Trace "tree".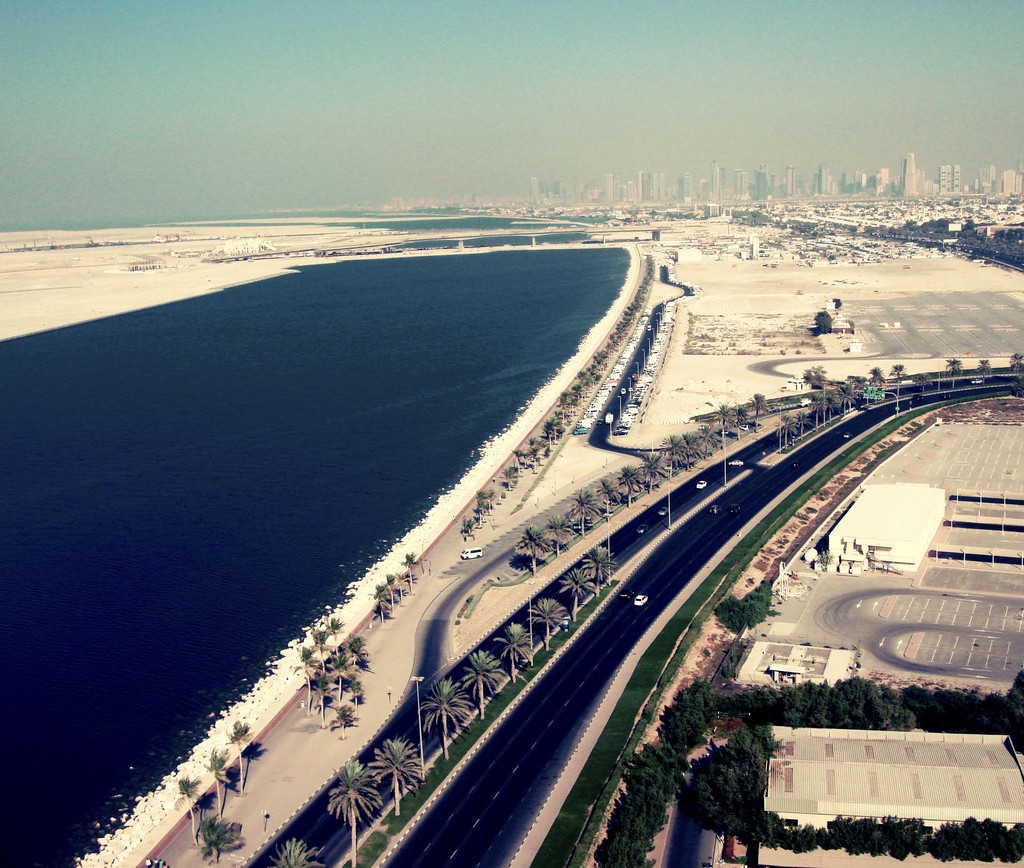
Traced to [x1=978, y1=361, x2=994, y2=381].
